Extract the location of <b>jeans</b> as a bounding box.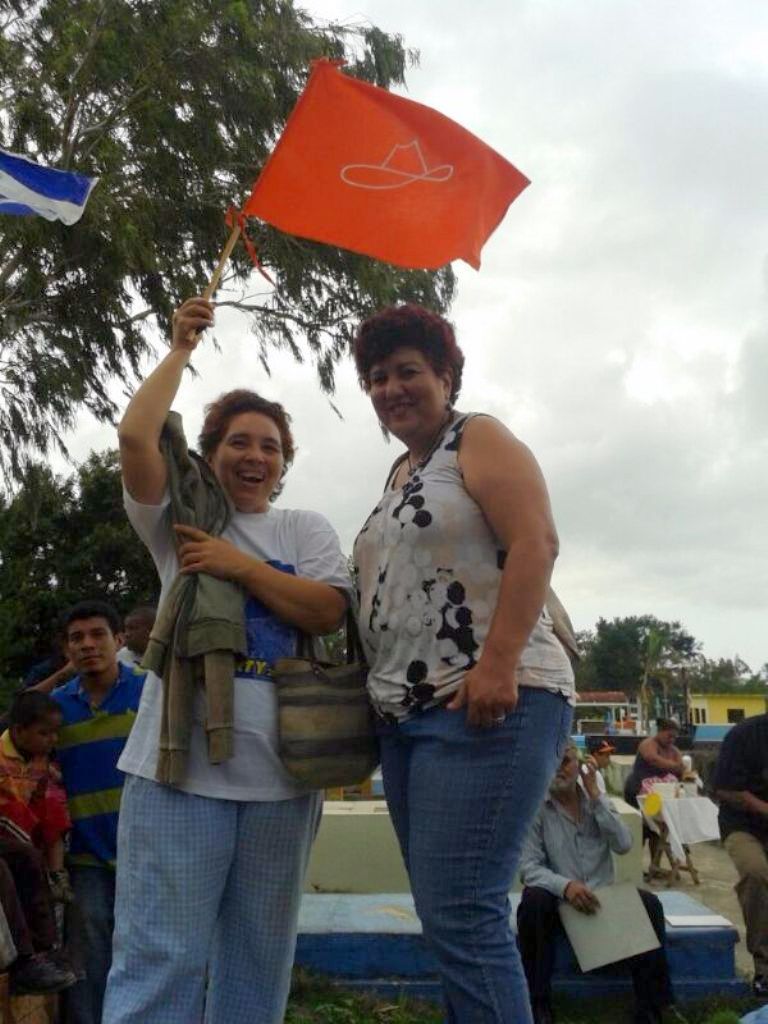
BBox(372, 696, 585, 1023).
